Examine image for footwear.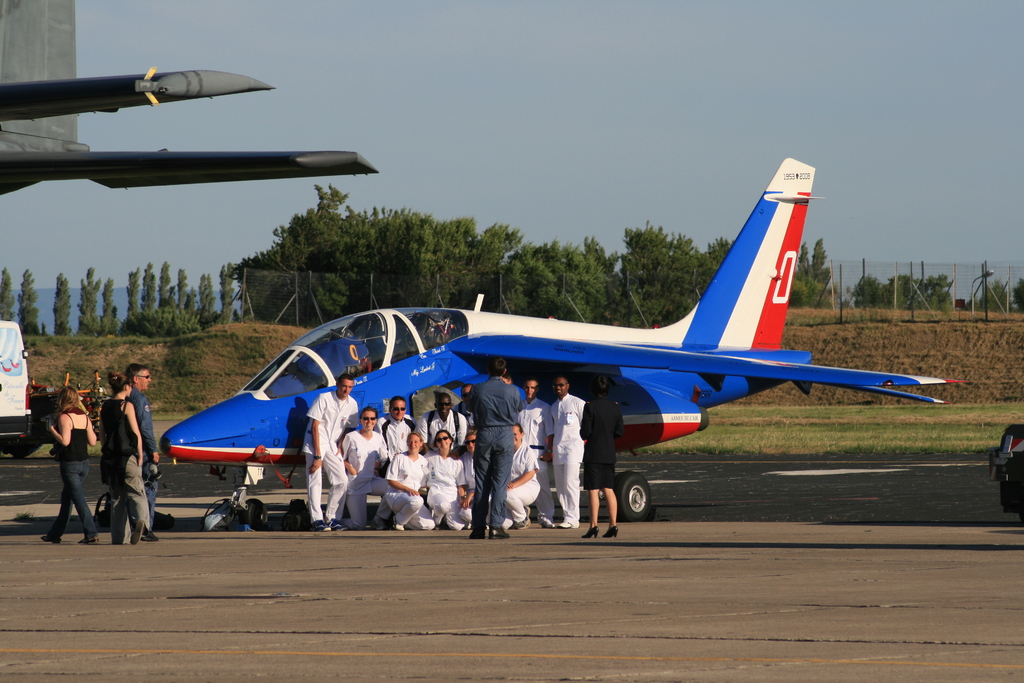
Examination result: 387/522/404/534.
